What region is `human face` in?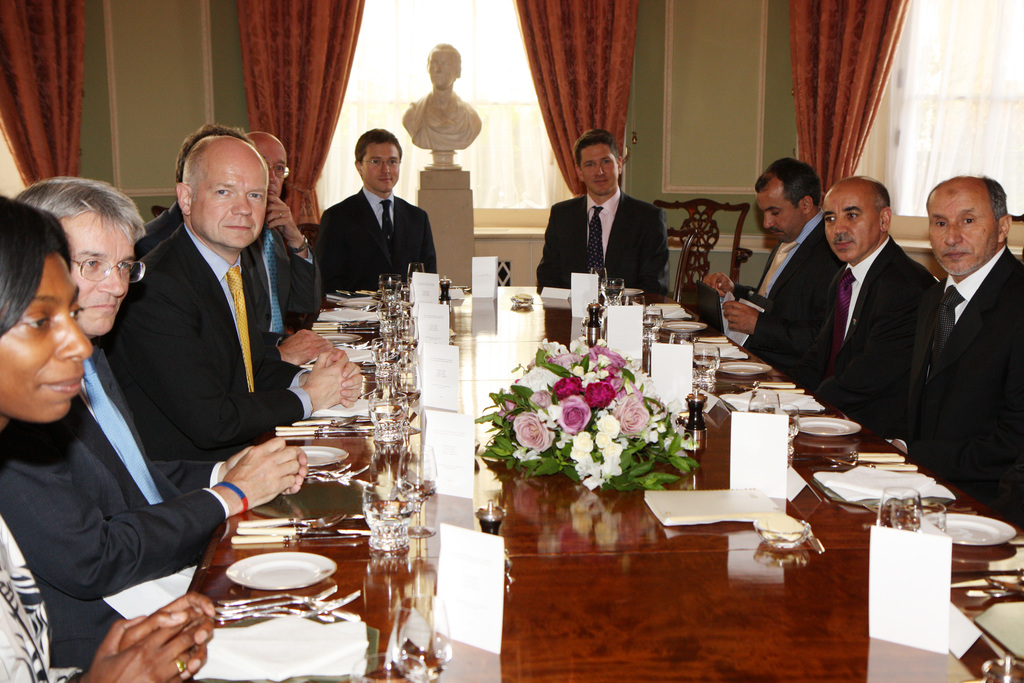
(262, 147, 291, 198).
